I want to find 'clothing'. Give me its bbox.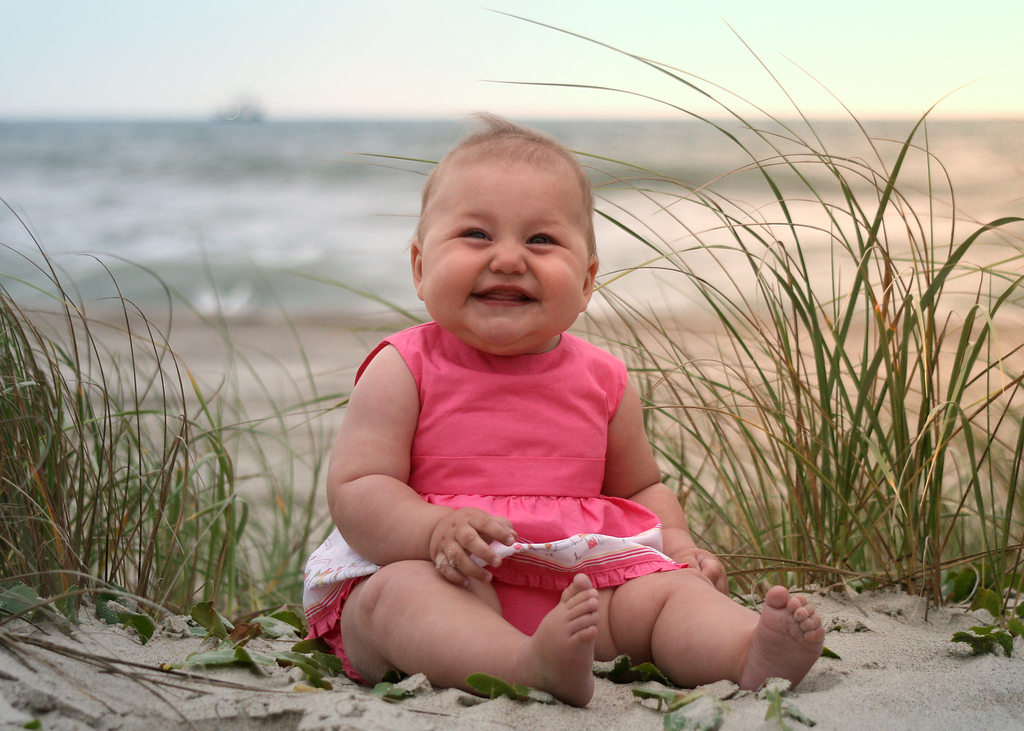
l=305, t=323, r=687, b=678.
